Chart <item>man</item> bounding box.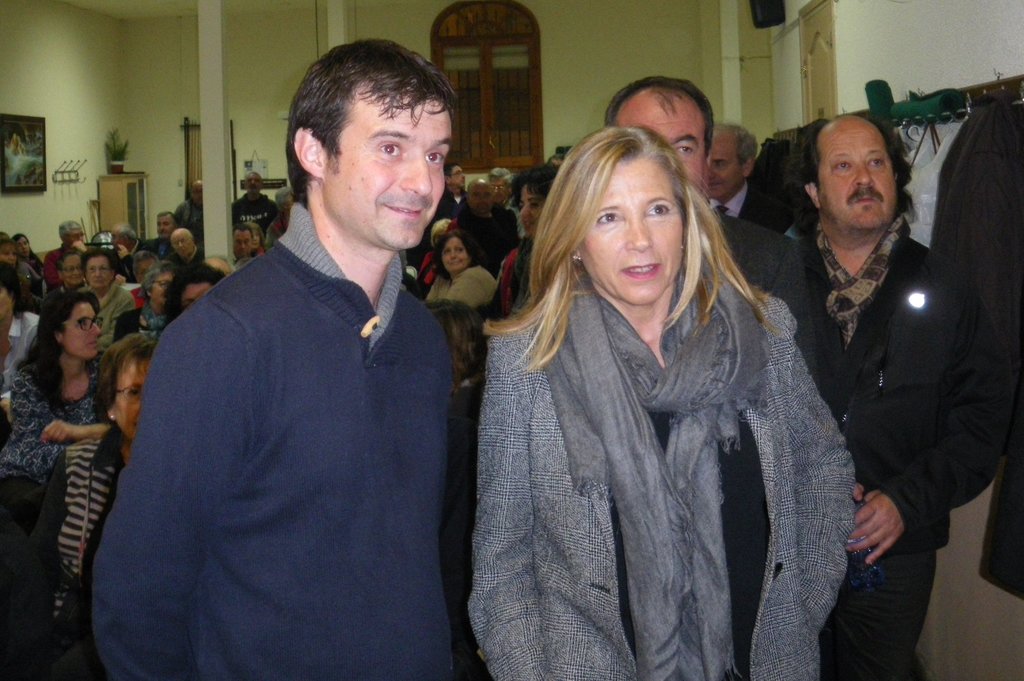
Charted: box=[781, 113, 1012, 680].
